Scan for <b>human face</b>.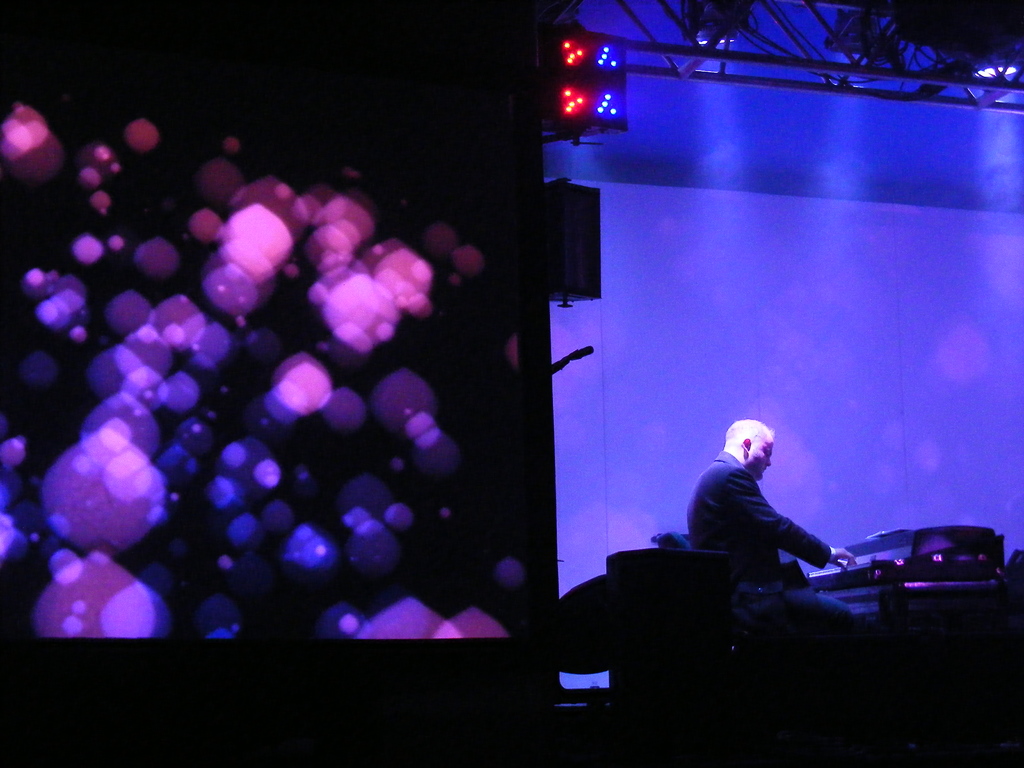
Scan result: <box>749,439,773,483</box>.
